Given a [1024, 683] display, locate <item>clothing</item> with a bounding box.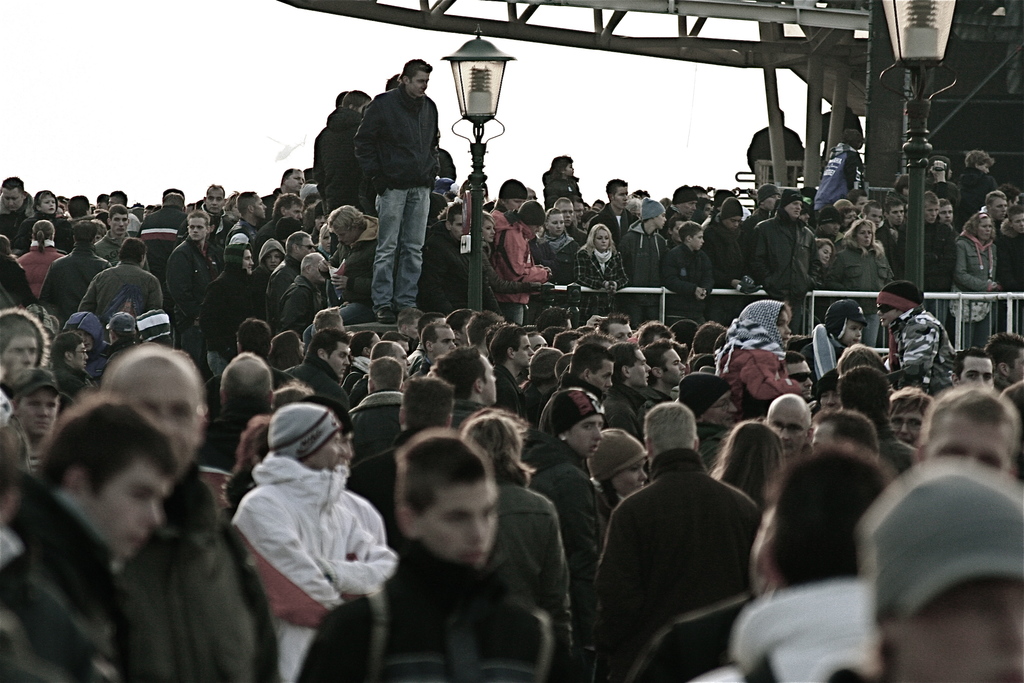
Located: 495/364/524/418.
